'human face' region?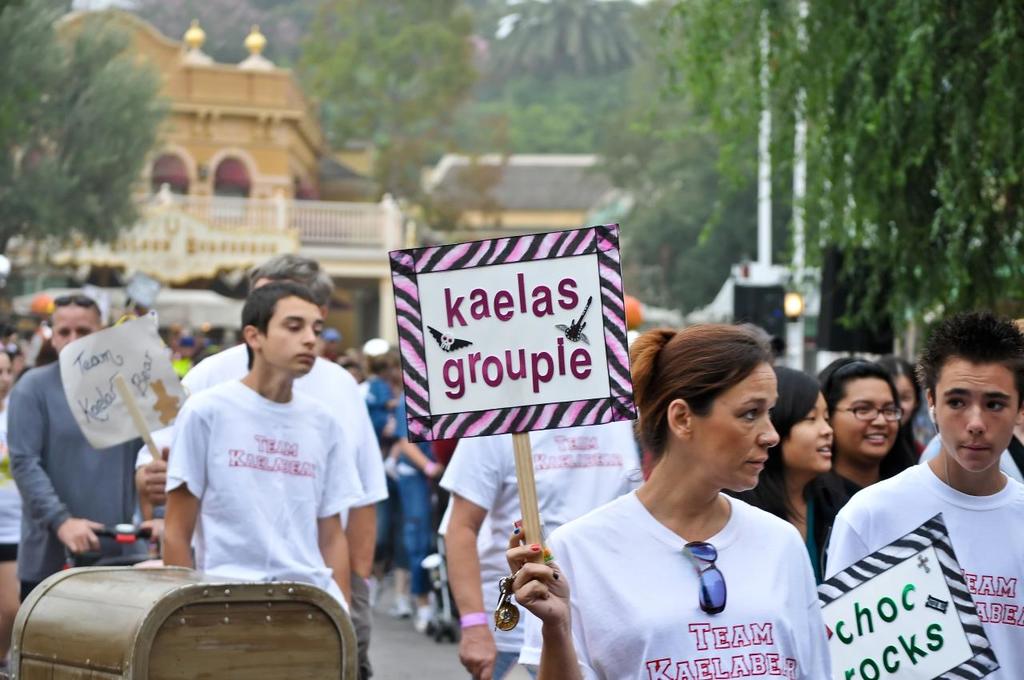
left=53, top=310, right=95, bottom=352
